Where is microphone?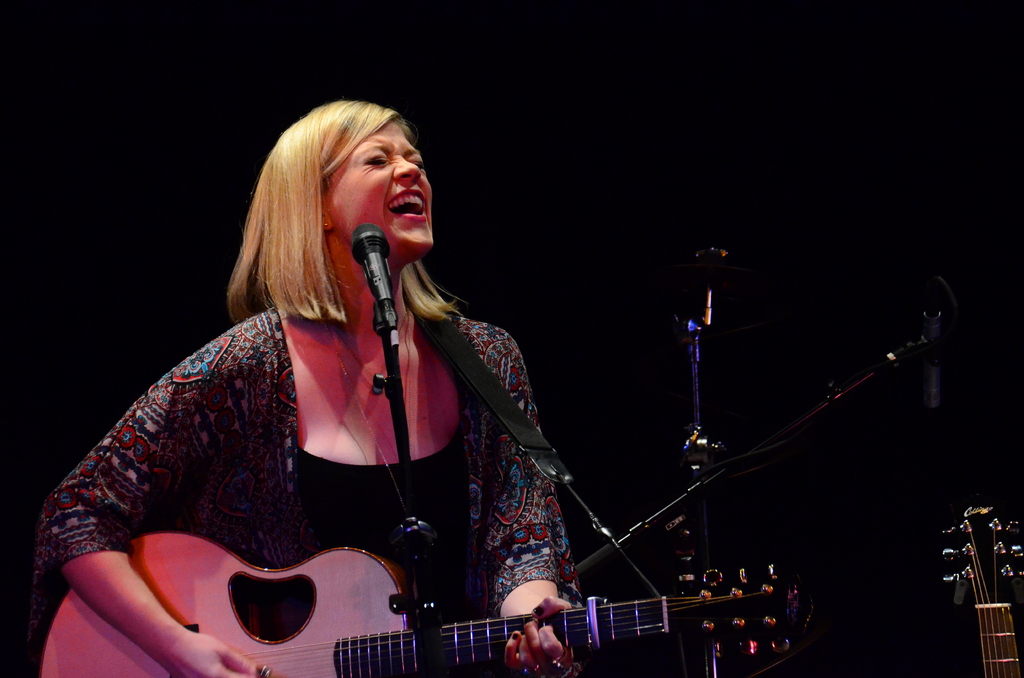
x1=351 y1=224 x2=401 y2=332.
